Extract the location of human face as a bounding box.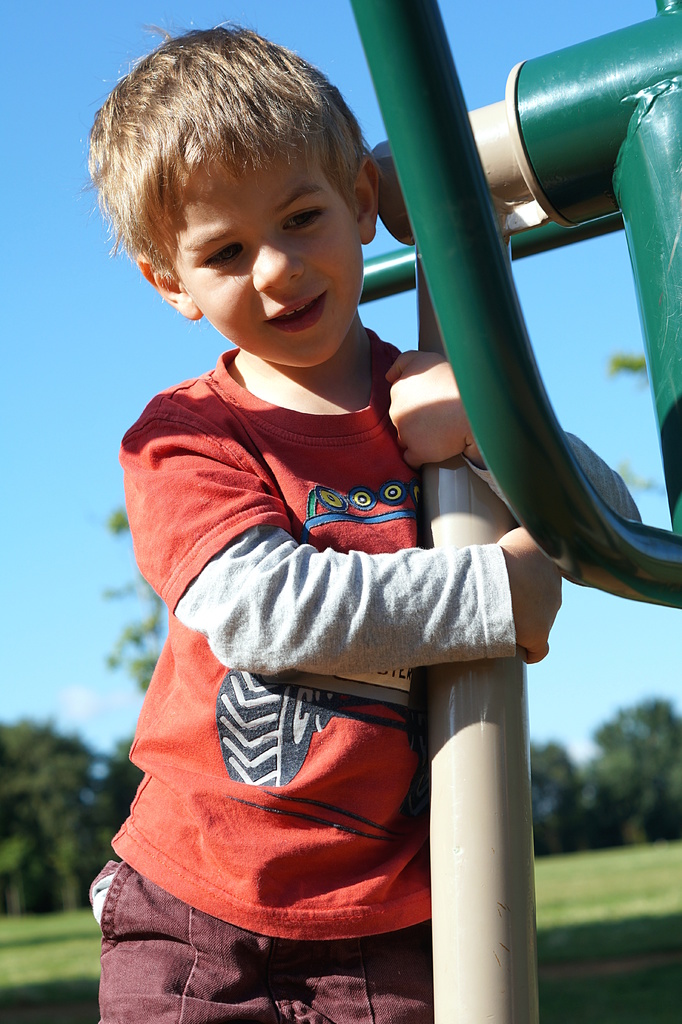
175:161:363:363.
